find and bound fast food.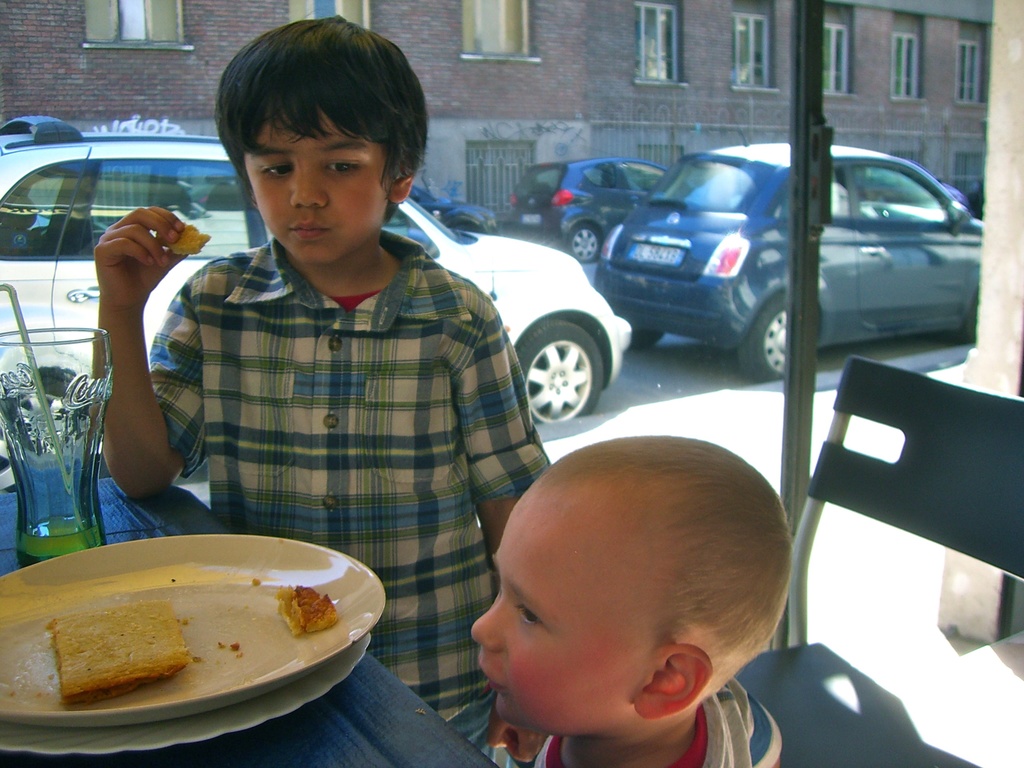
Bound: bbox(49, 597, 195, 705).
